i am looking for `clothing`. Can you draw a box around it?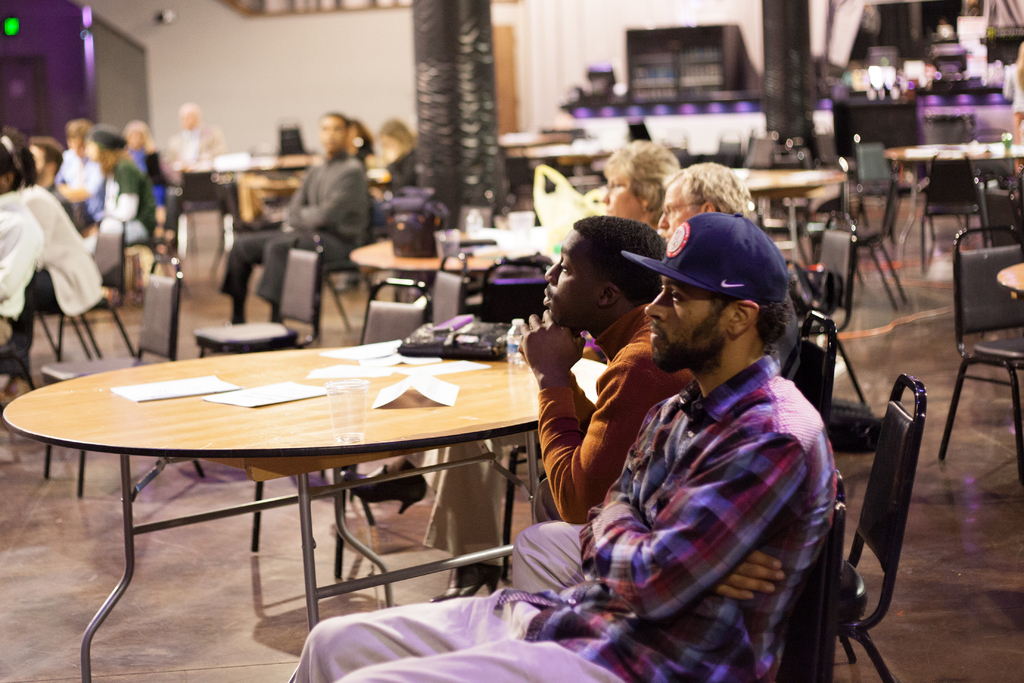
Sure, the bounding box is region(1011, 42, 1023, 141).
